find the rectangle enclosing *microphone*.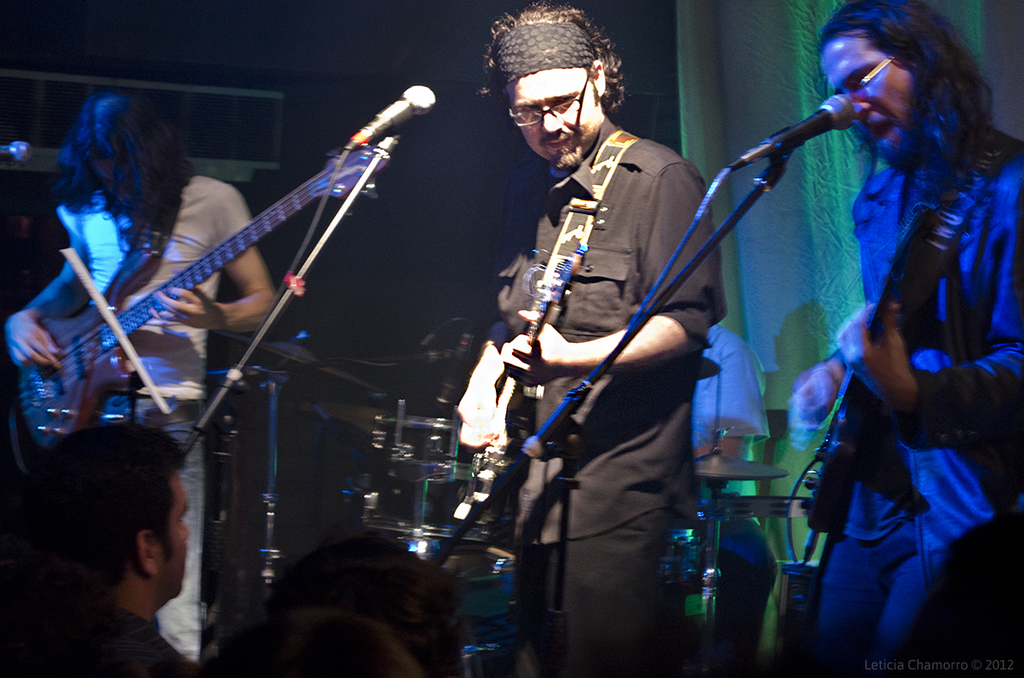
region(352, 78, 451, 158).
